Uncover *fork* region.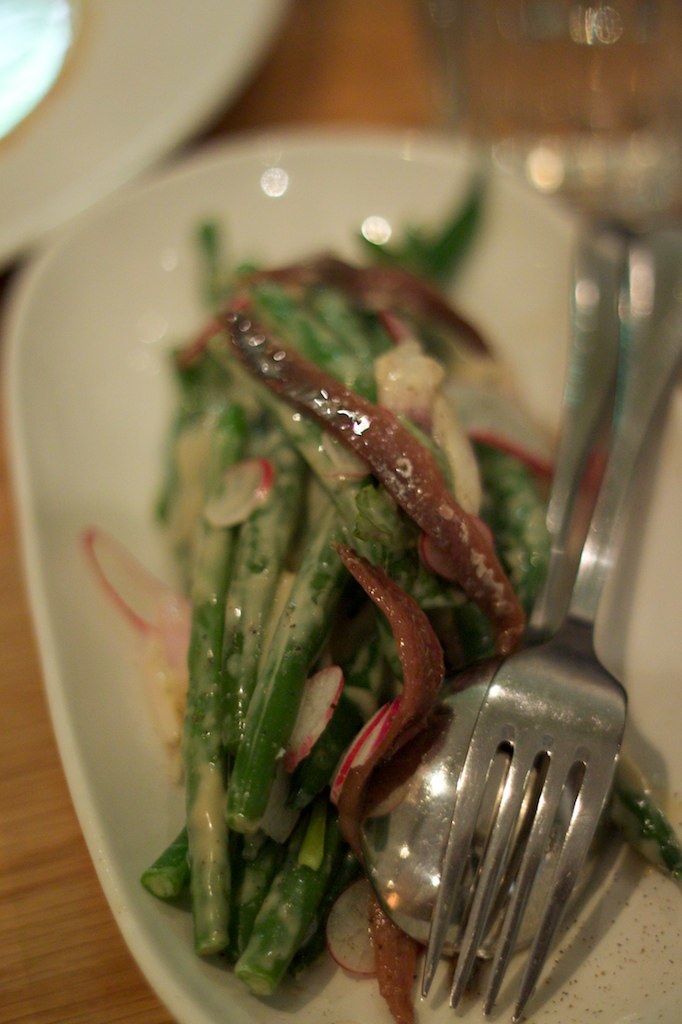
Uncovered: rect(423, 232, 681, 1023).
